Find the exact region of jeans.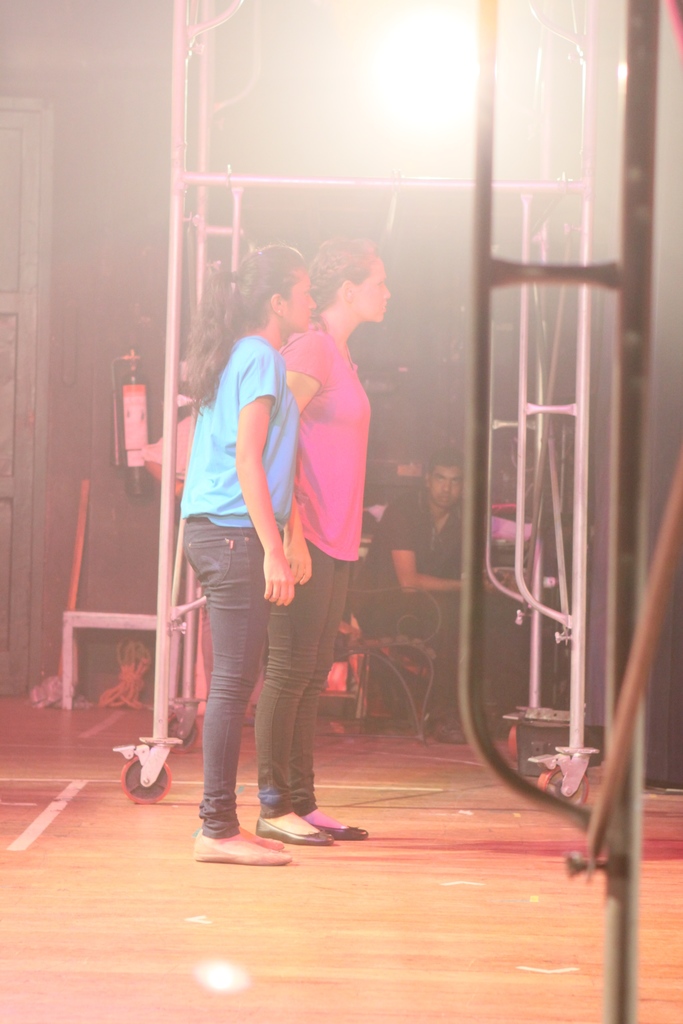
Exact region: bbox=[269, 540, 346, 809].
